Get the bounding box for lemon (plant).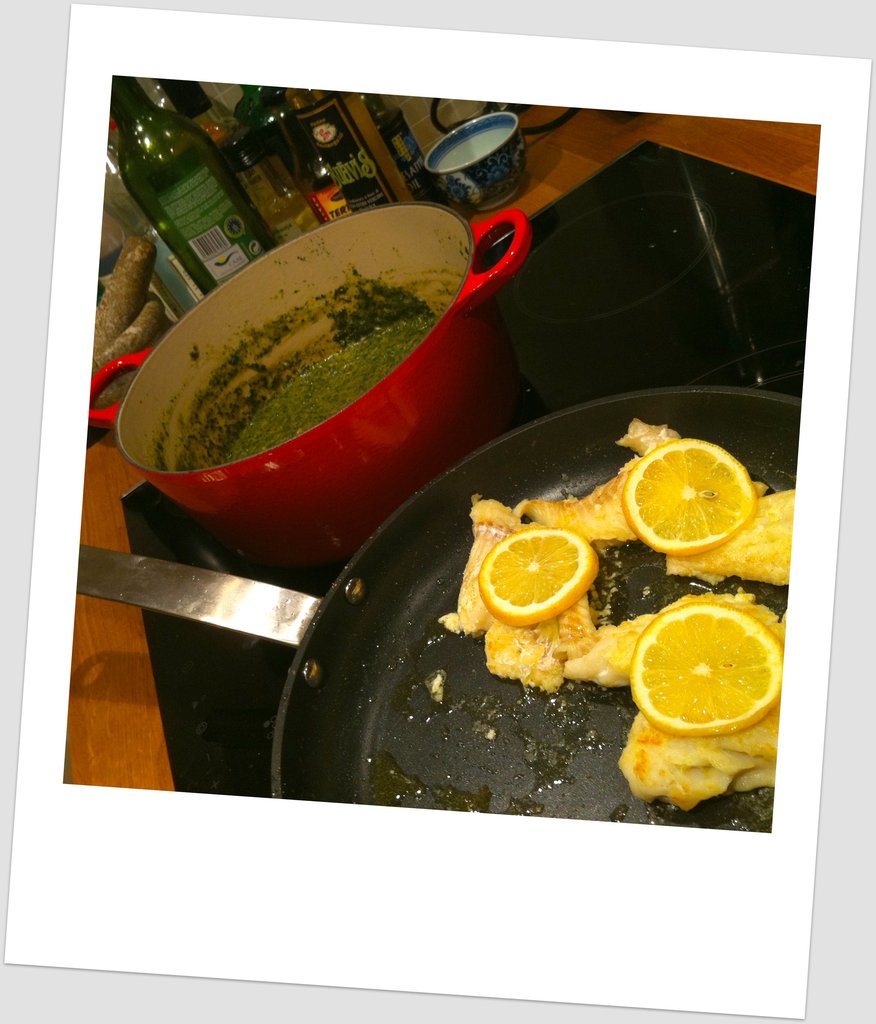
[left=483, top=529, right=597, bottom=621].
